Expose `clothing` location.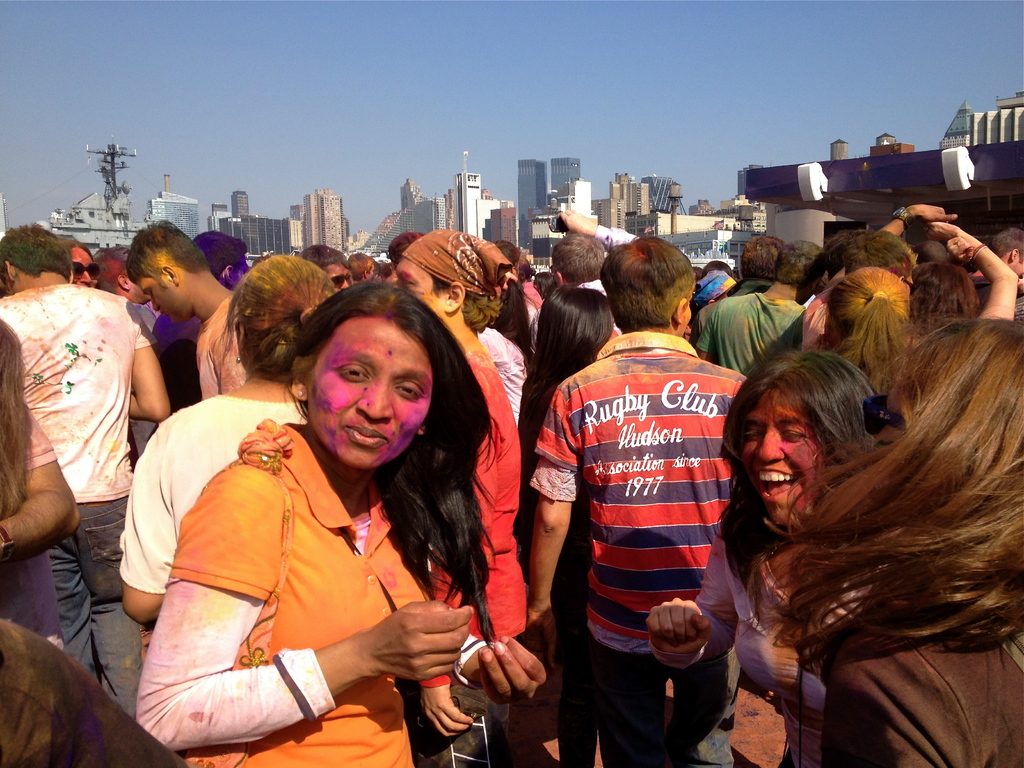
Exposed at locate(0, 285, 154, 494).
